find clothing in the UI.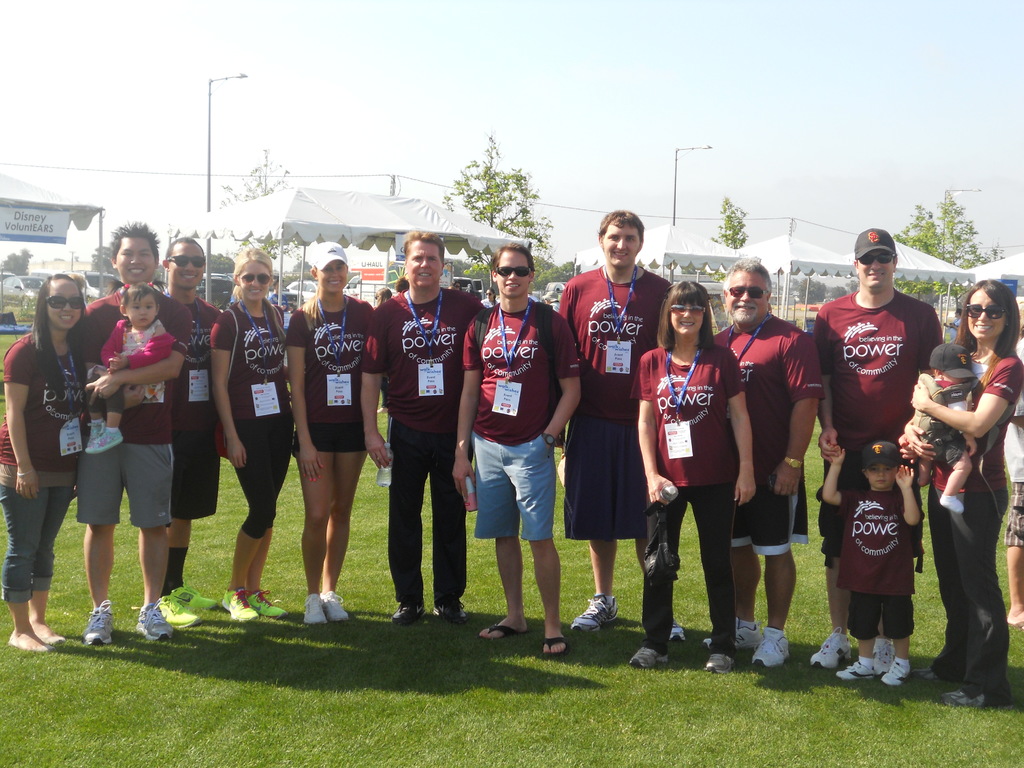
UI element at 74,281,188,529.
